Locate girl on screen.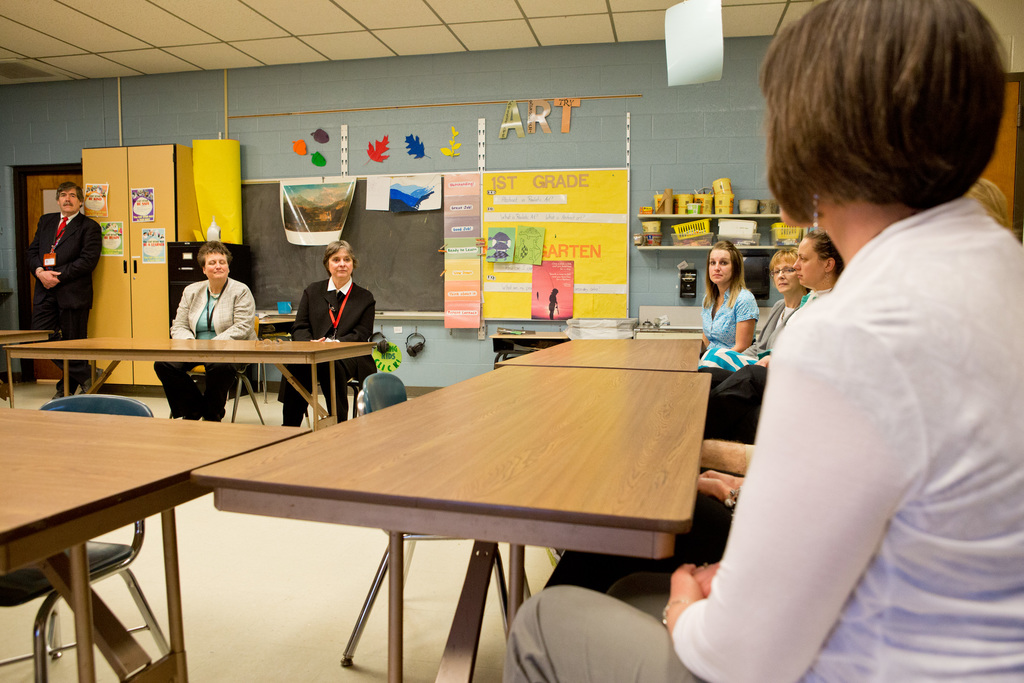
On screen at (760, 249, 807, 343).
